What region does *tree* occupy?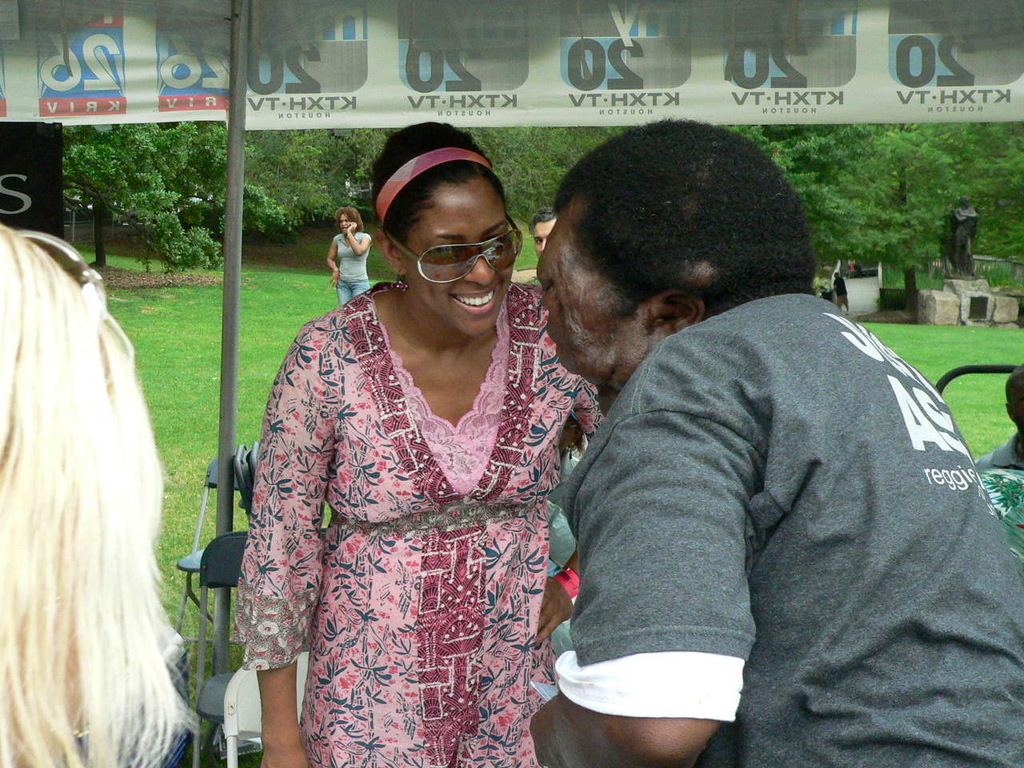
x1=236, y1=130, x2=400, y2=242.
